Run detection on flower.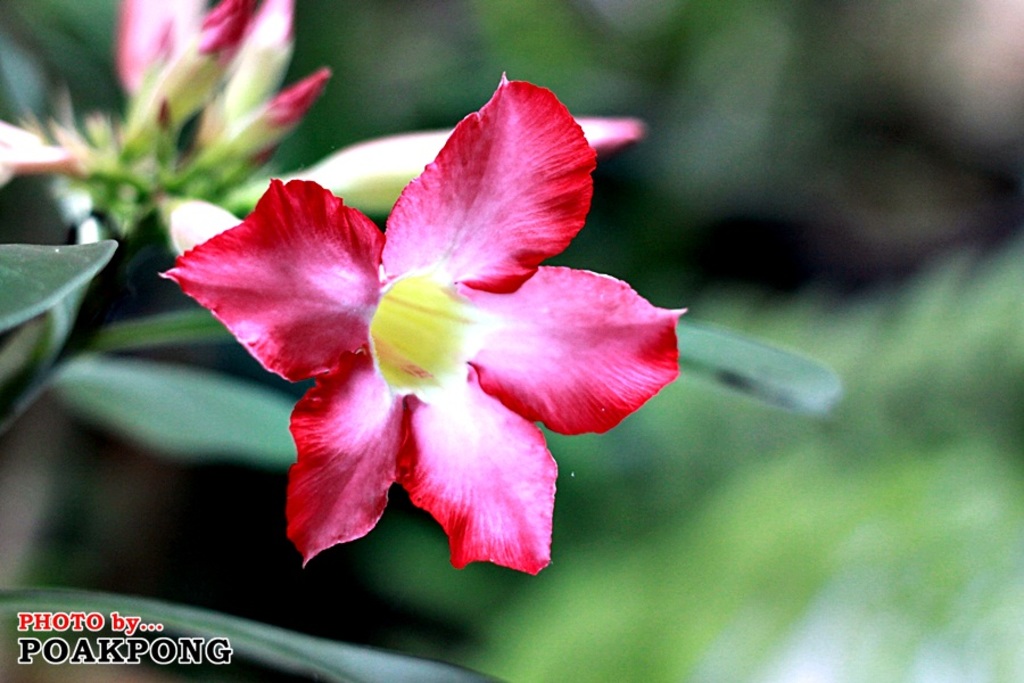
Result: box(162, 74, 683, 578).
